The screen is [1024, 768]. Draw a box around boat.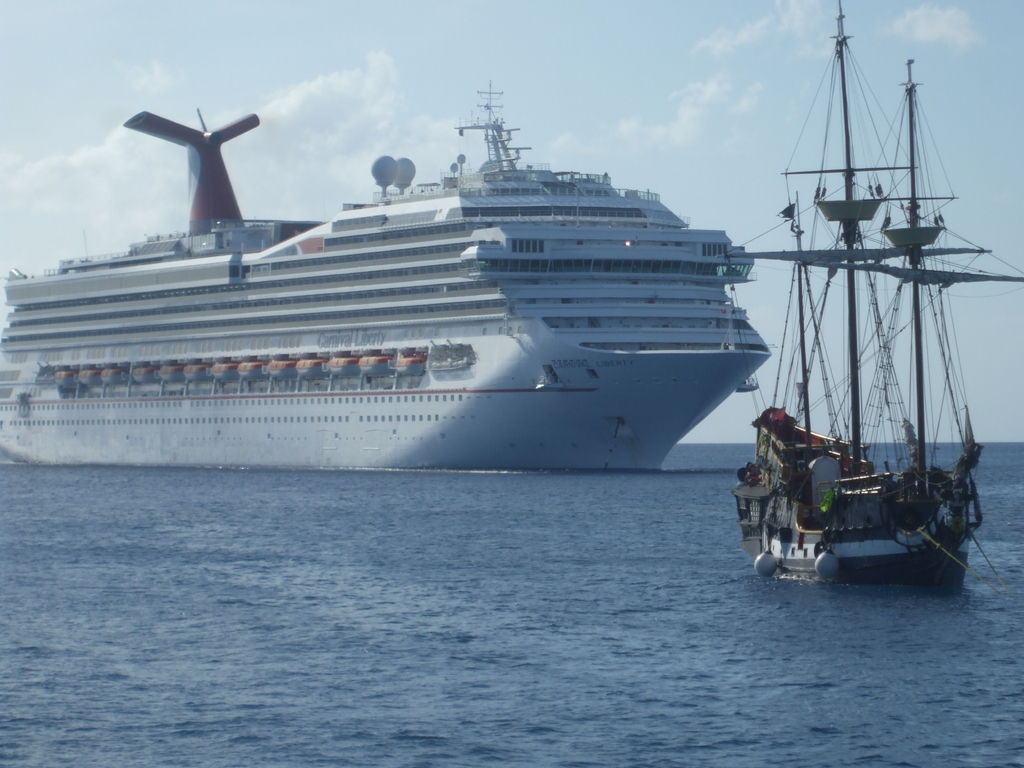
bbox=[733, 1, 1023, 588].
